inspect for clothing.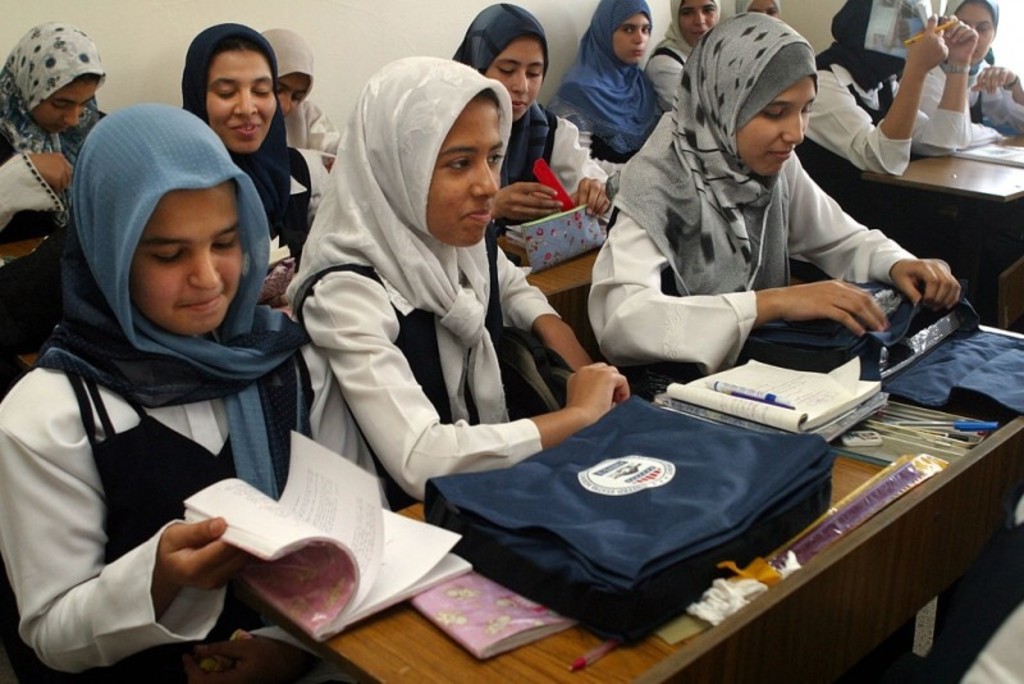
Inspection: box=[287, 40, 590, 553].
